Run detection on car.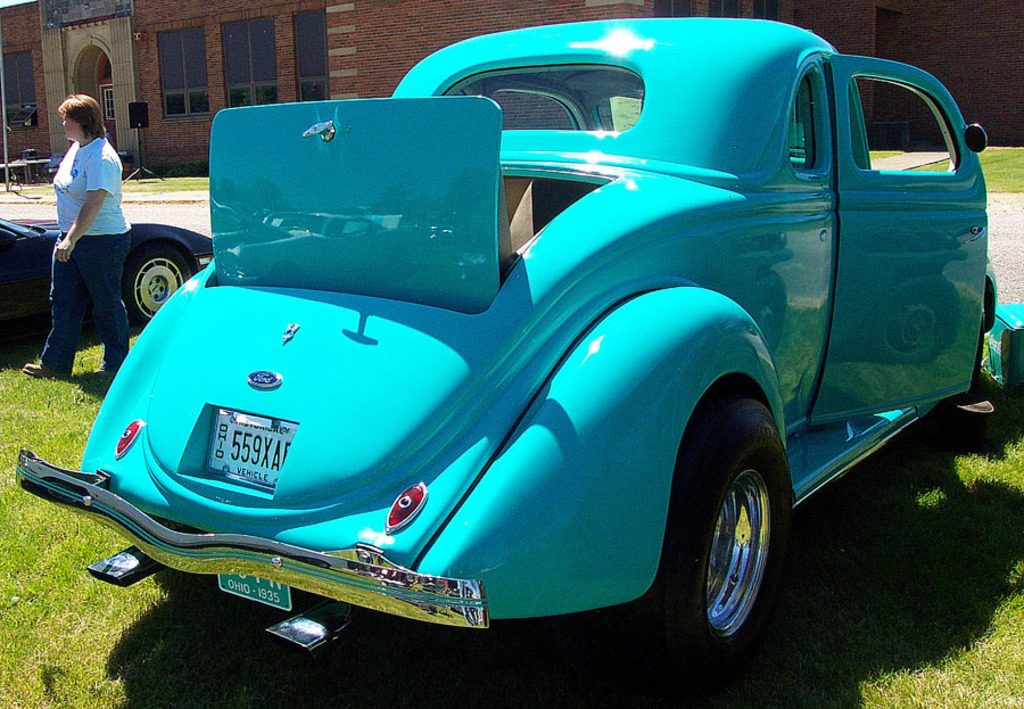
Result: 0/217/216/324.
